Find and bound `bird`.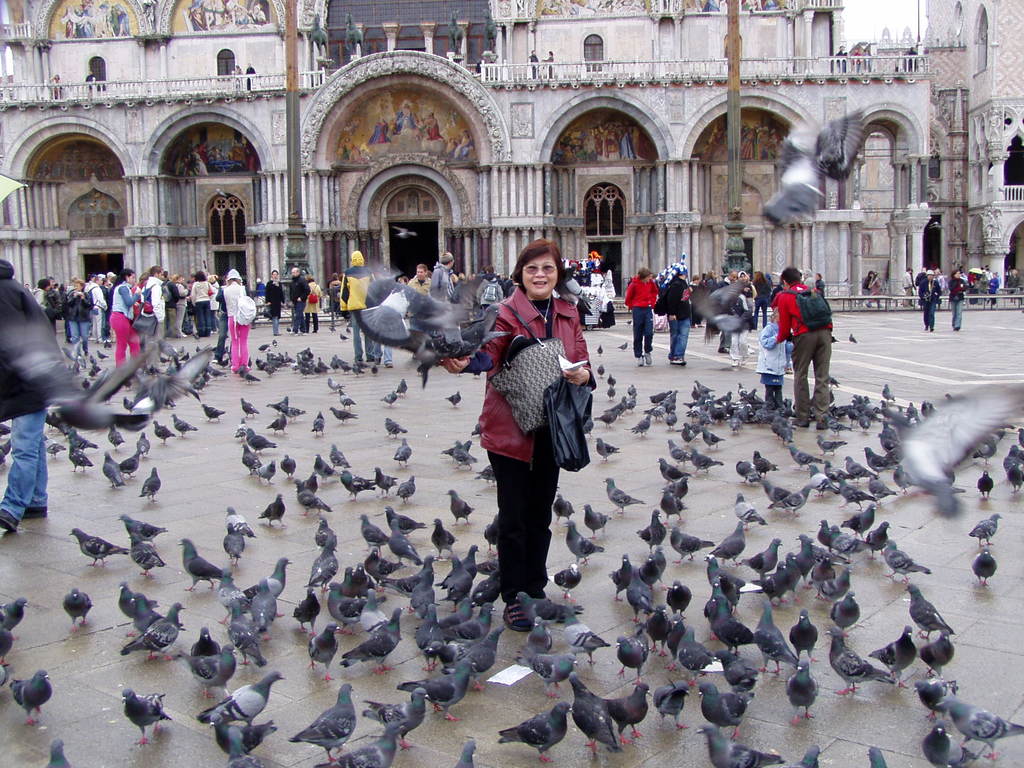
Bound: 284:685:351:764.
